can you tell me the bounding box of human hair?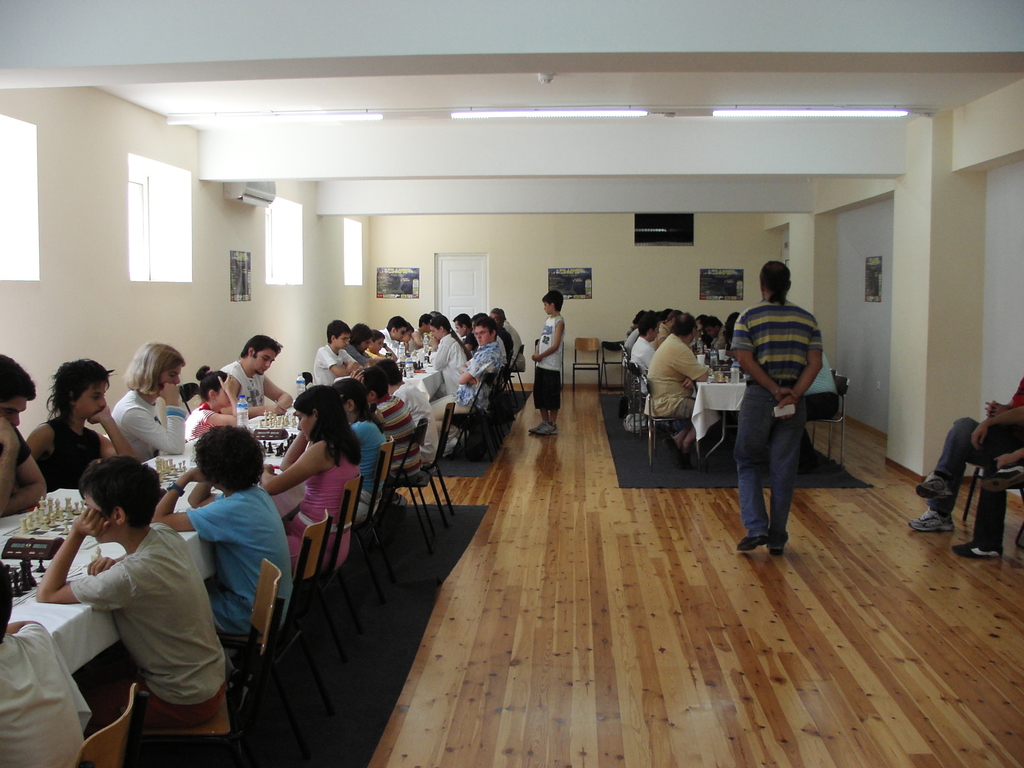
crop(124, 339, 183, 394).
